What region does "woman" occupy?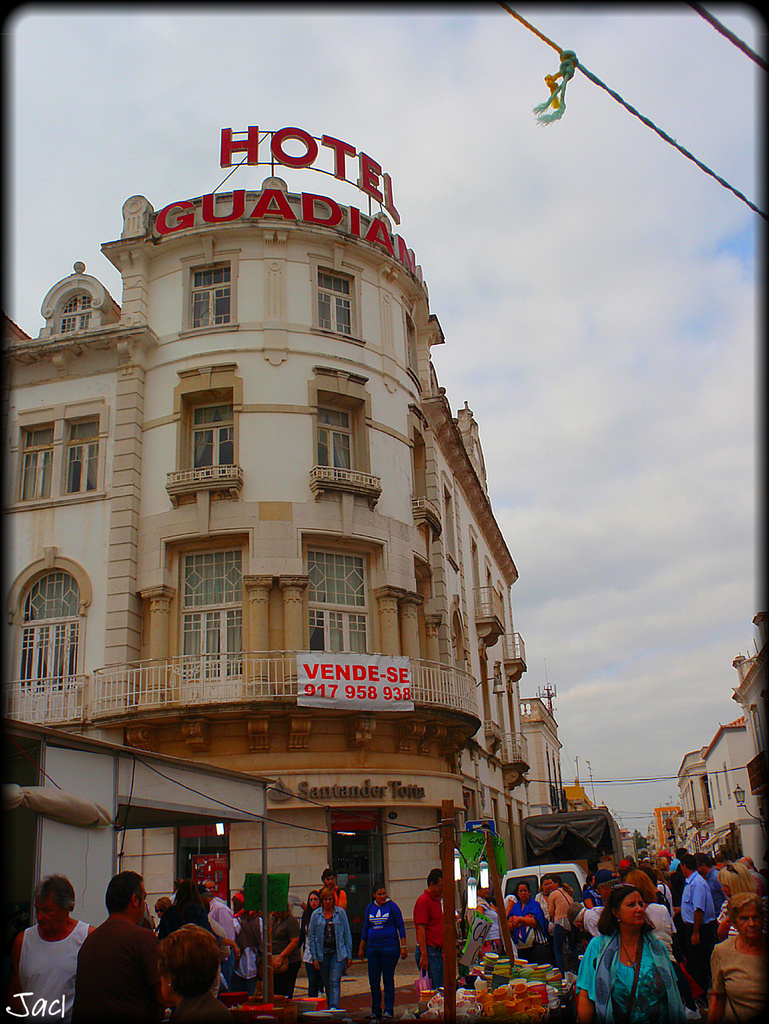
locate(159, 920, 239, 1023).
